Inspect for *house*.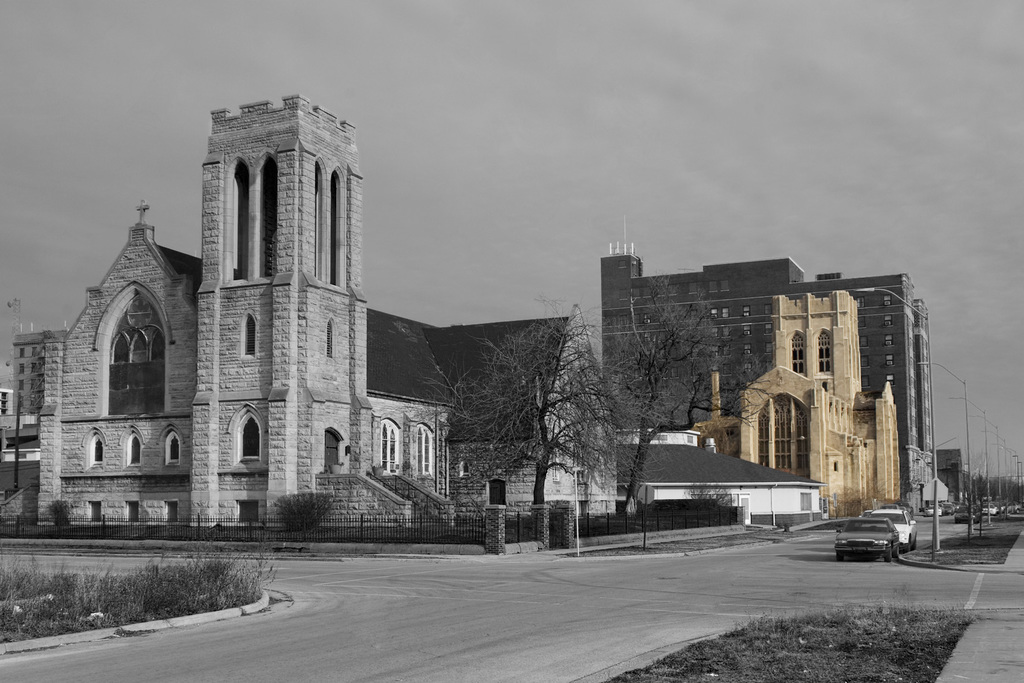
Inspection: bbox=(13, 325, 51, 411).
